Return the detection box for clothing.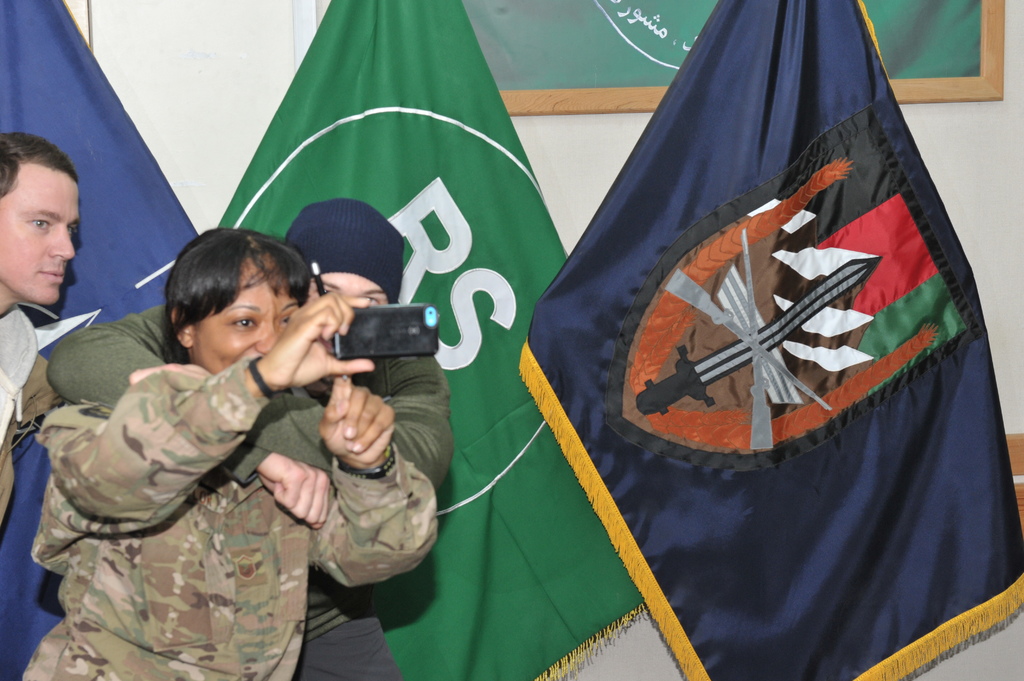
region(26, 371, 436, 680).
